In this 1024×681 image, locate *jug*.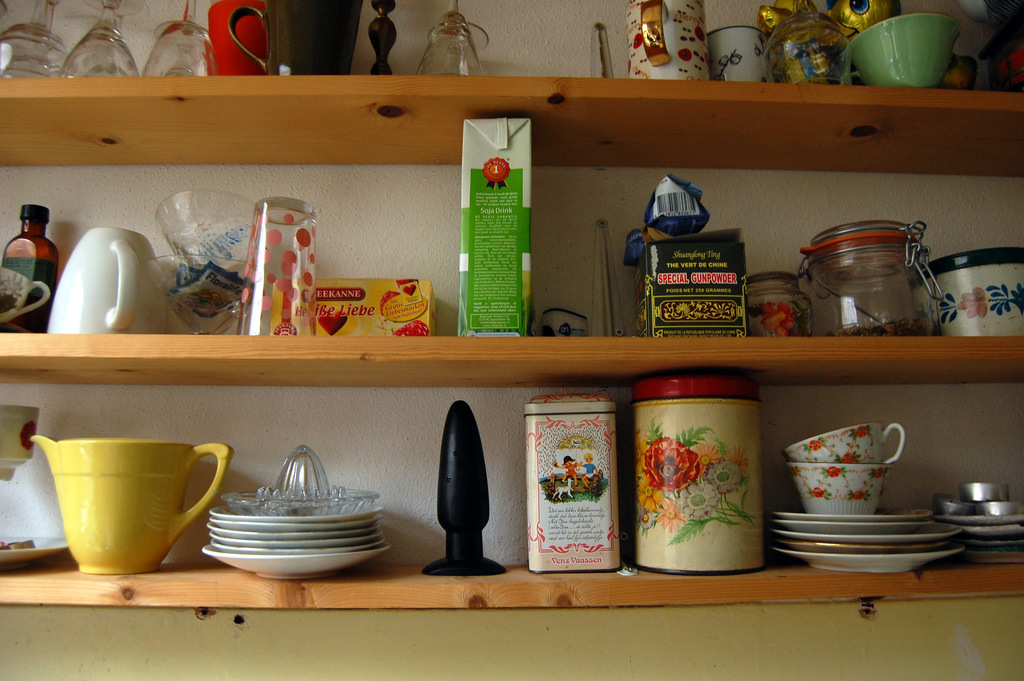
Bounding box: 47,224,168,334.
